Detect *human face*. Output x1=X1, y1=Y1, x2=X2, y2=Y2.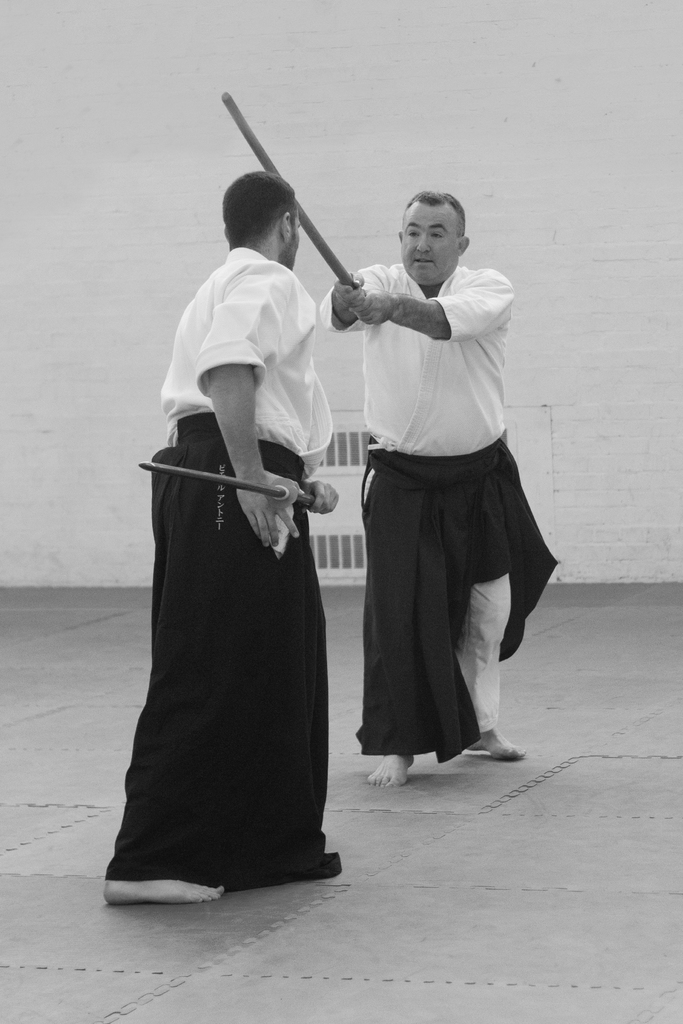
x1=402, y1=200, x2=465, y2=287.
